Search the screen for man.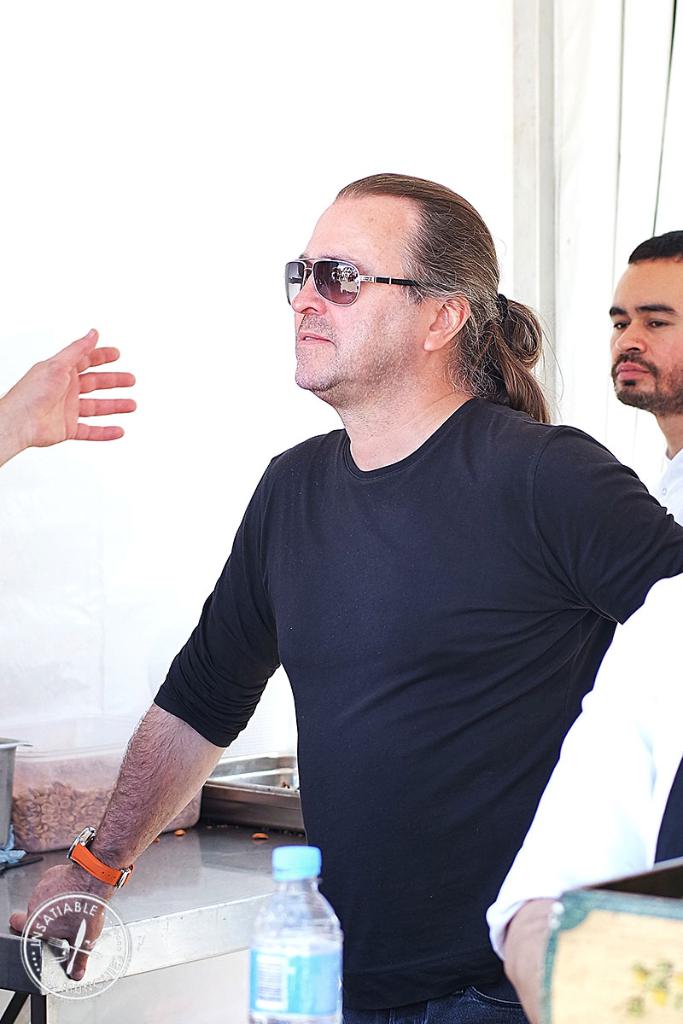
Found at select_region(100, 157, 655, 992).
